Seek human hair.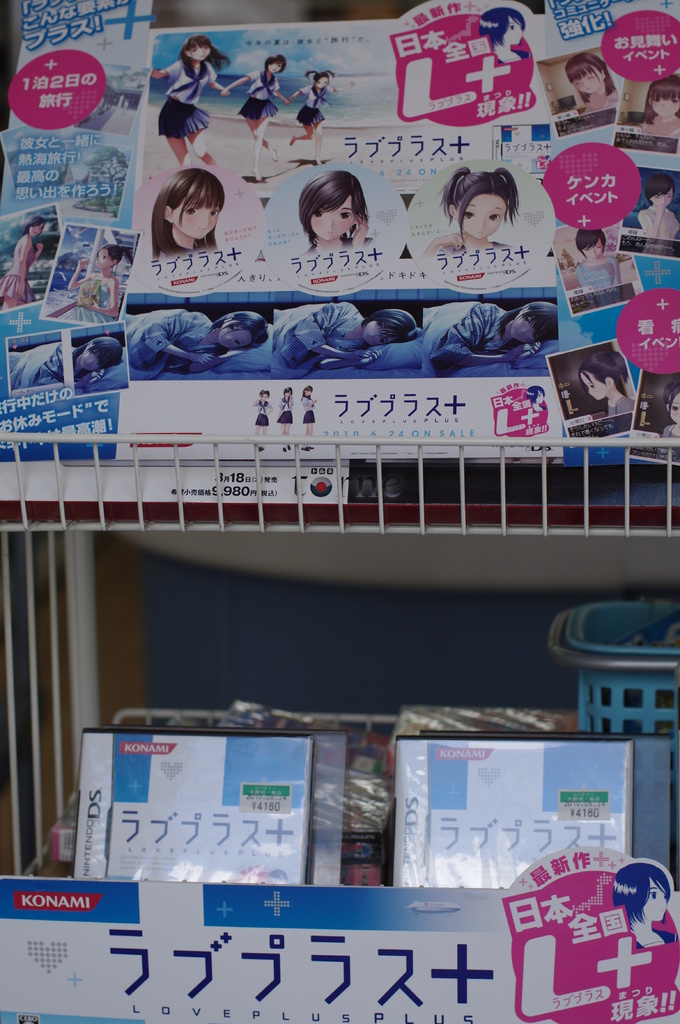
<box>503,307,555,344</box>.
